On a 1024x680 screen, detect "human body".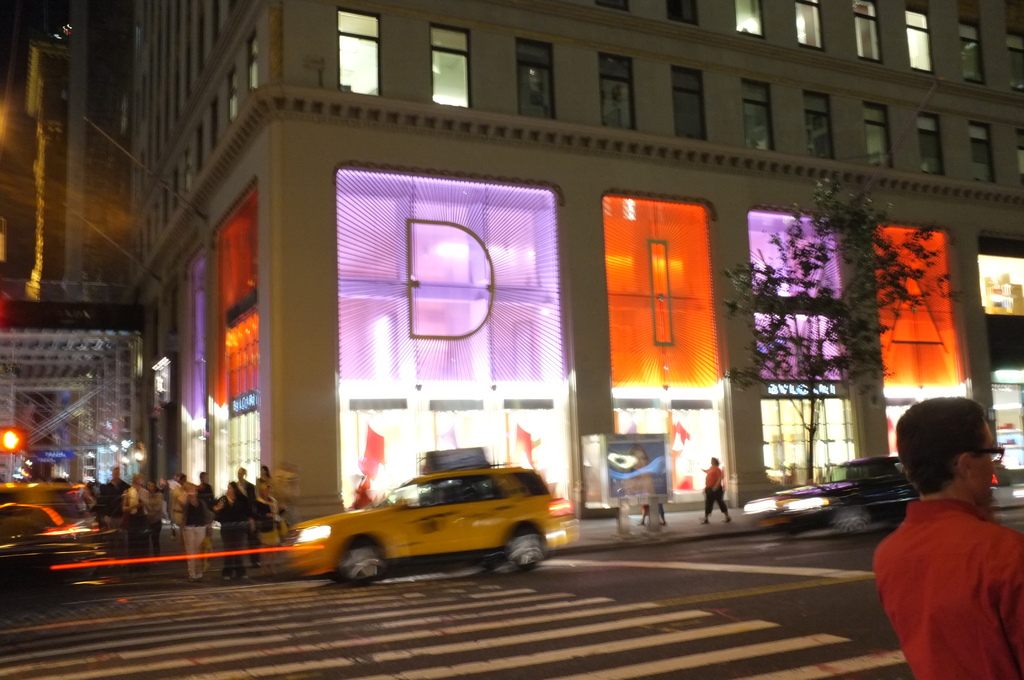
bbox=[141, 482, 163, 550].
